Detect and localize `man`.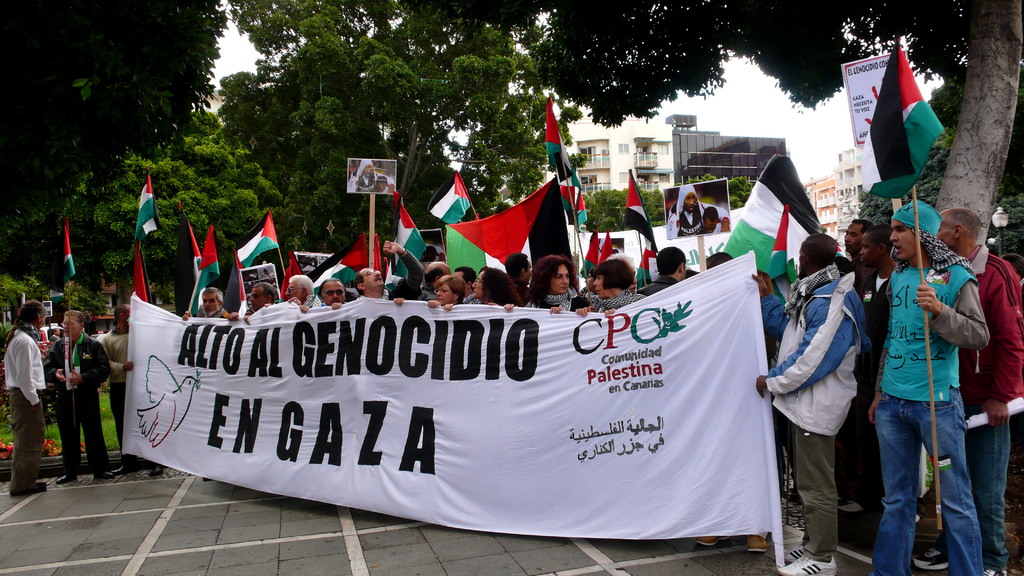
Localized at 35/301/106/486.
